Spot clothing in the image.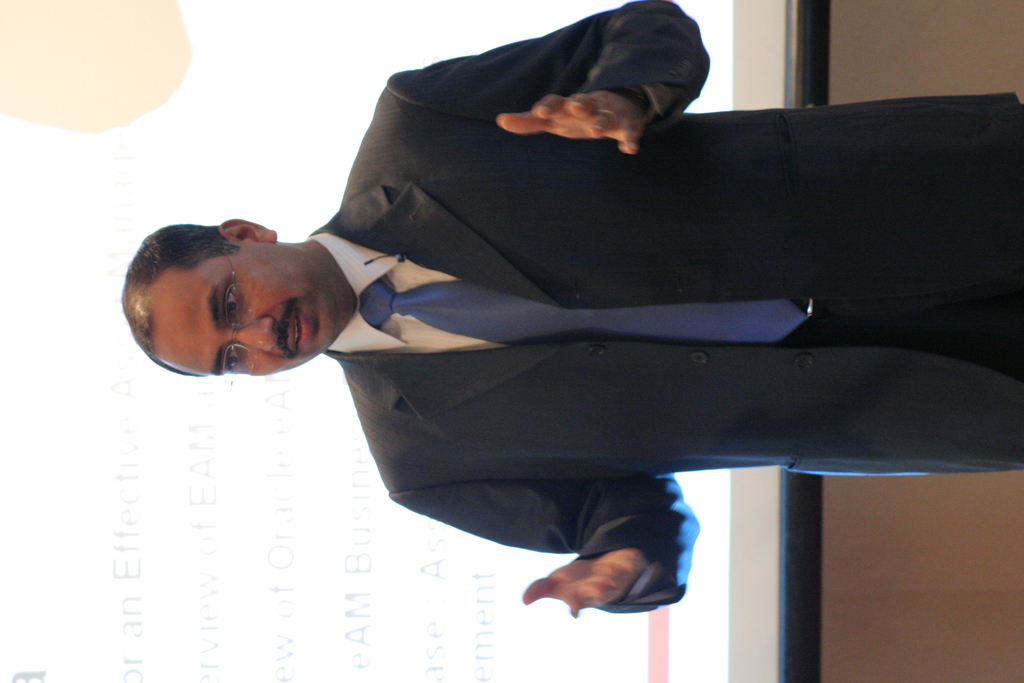
clothing found at rect(191, 20, 939, 610).
